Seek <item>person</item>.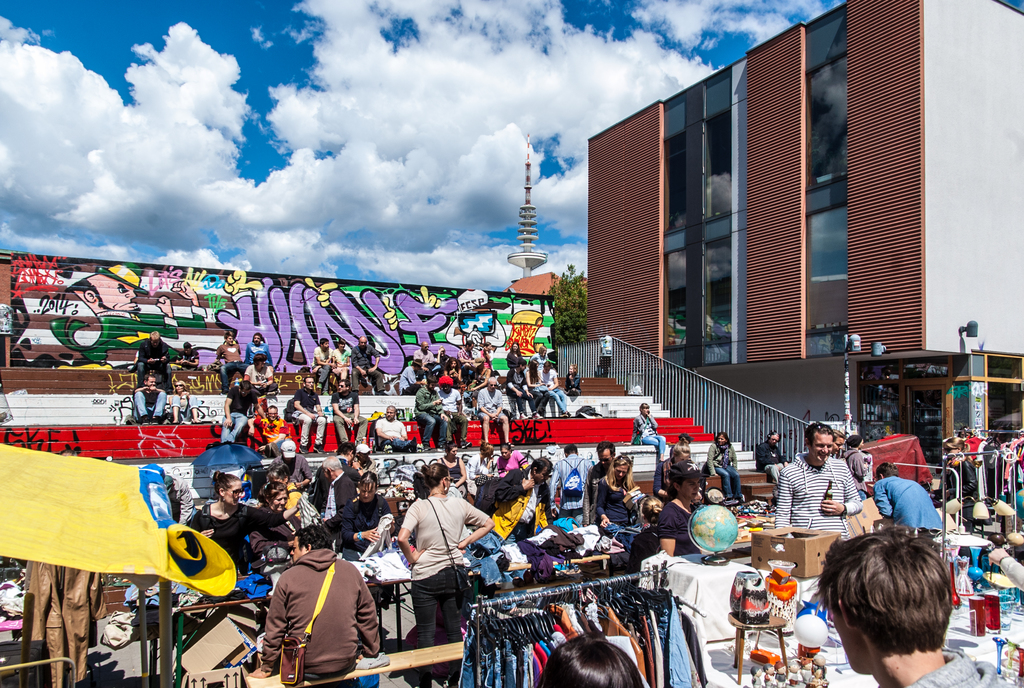
326/380/368/448.
